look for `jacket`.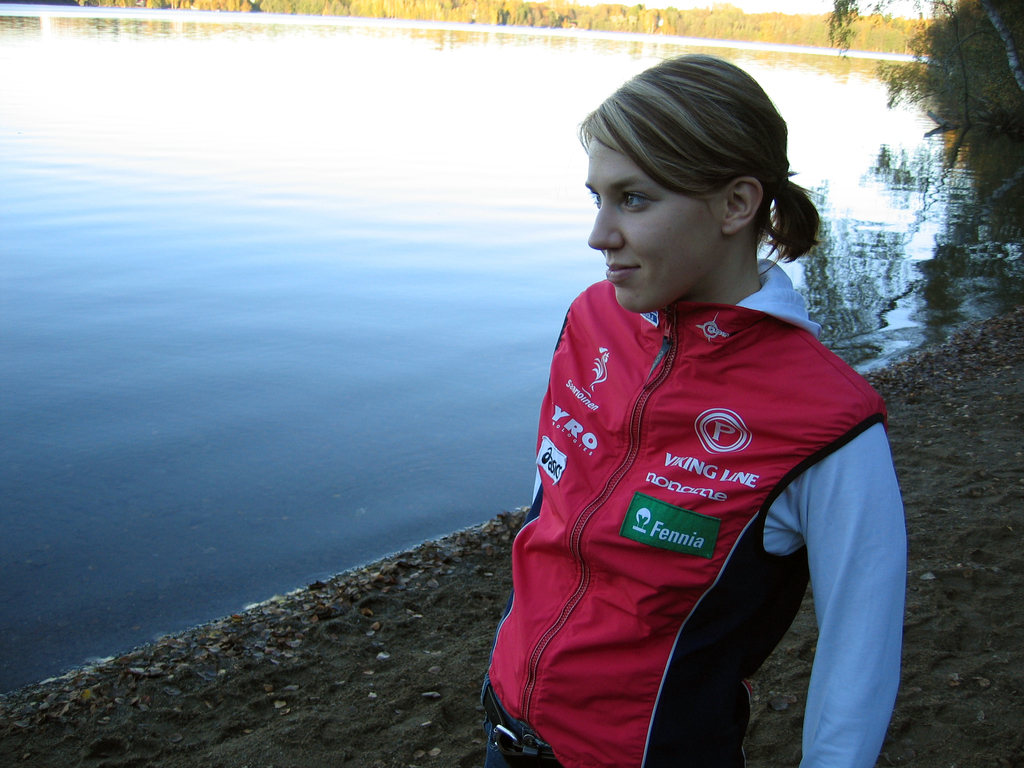
Found: {"left": 483, "top": 260, "right": 908, "bottom": 766}.
